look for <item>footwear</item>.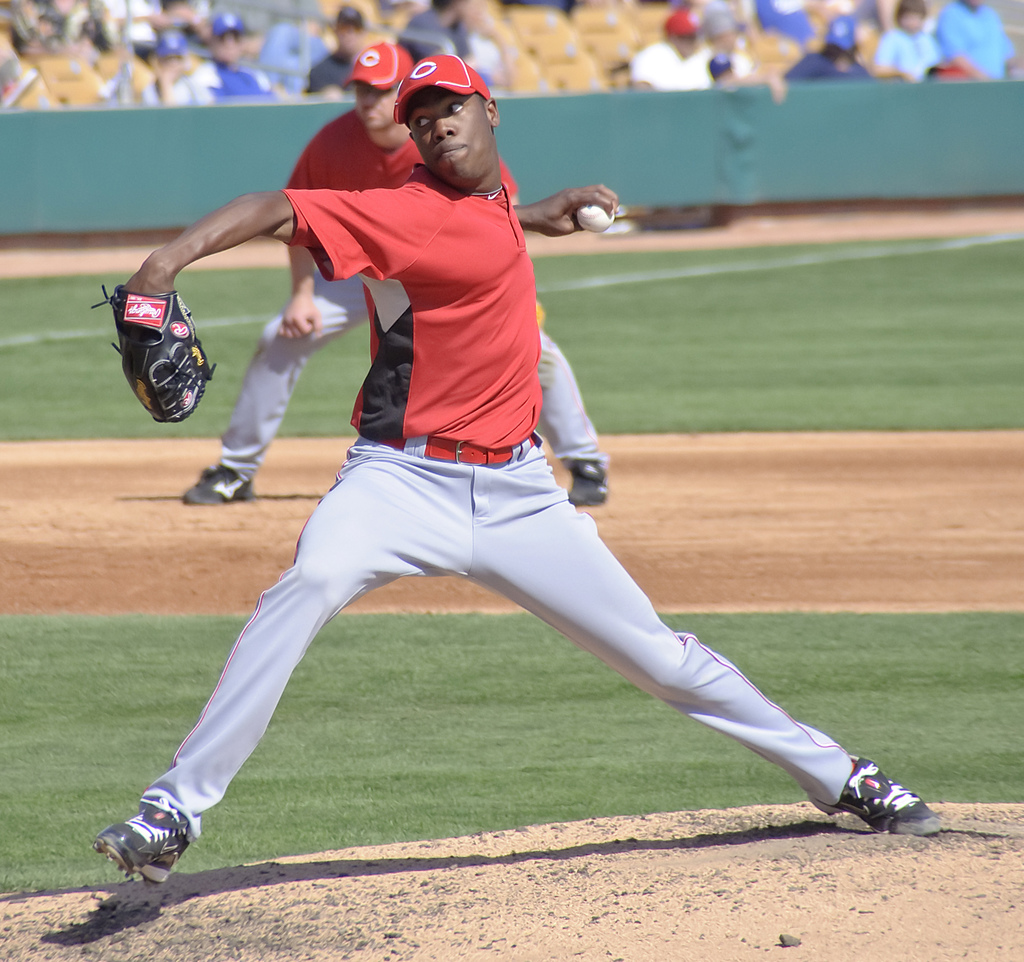
Found: select_region(835, 755, 946, 841).
